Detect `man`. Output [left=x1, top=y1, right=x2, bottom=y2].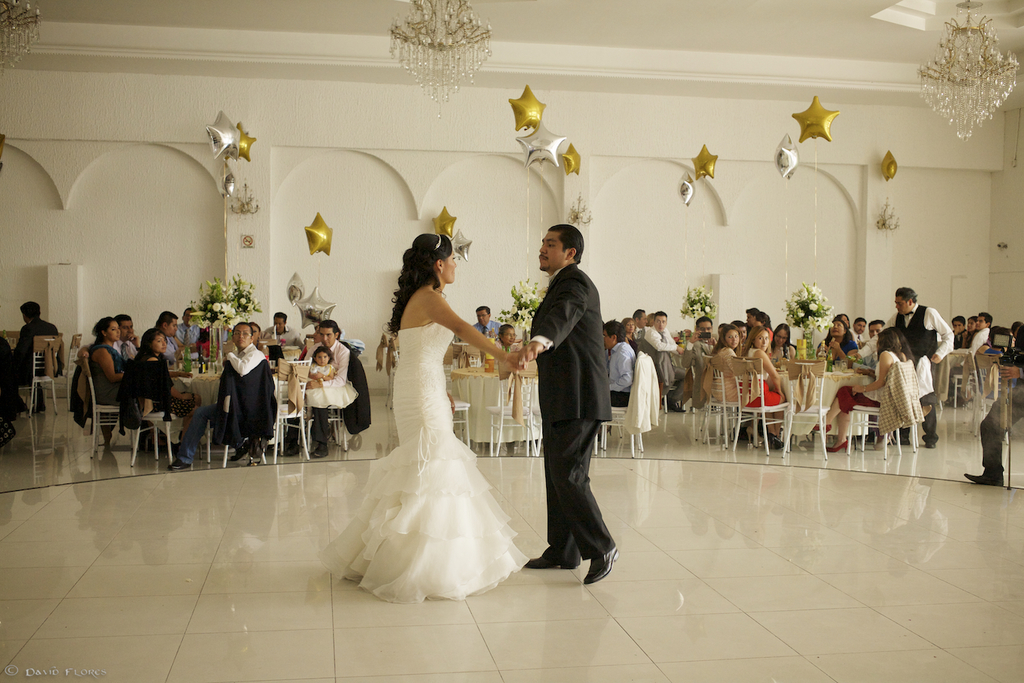
[left=81, top=315, right=142, bottom=365].
